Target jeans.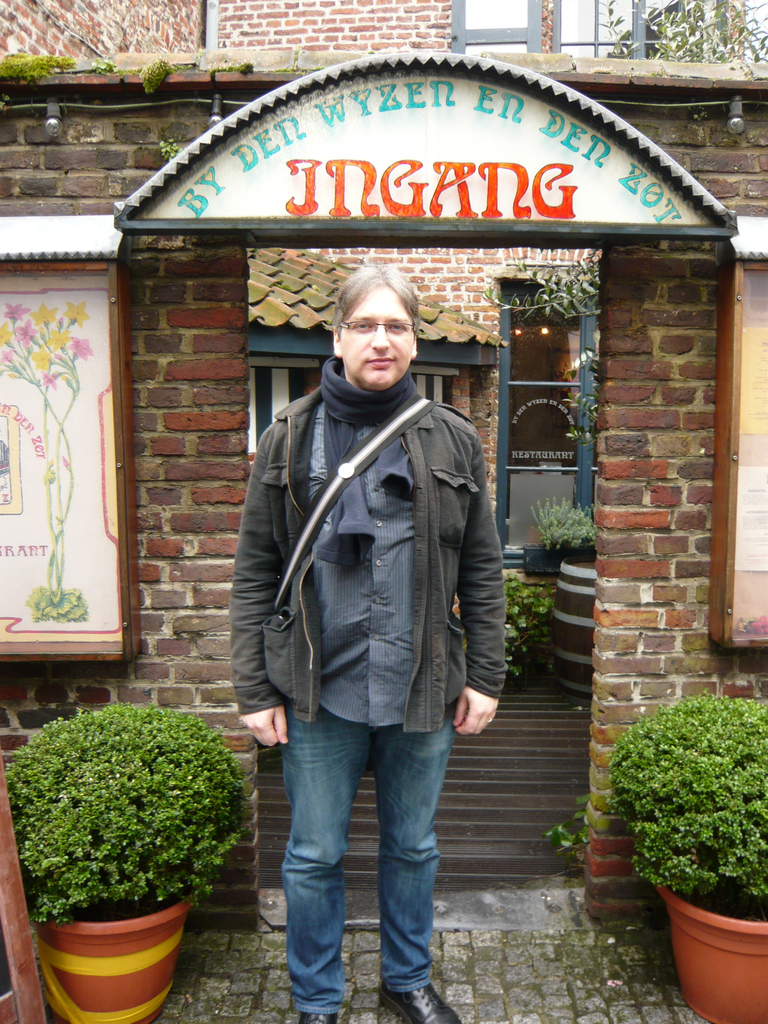
Target region: {"left": 284, "top": 705, "right": 453, "bottom": 1012}.
